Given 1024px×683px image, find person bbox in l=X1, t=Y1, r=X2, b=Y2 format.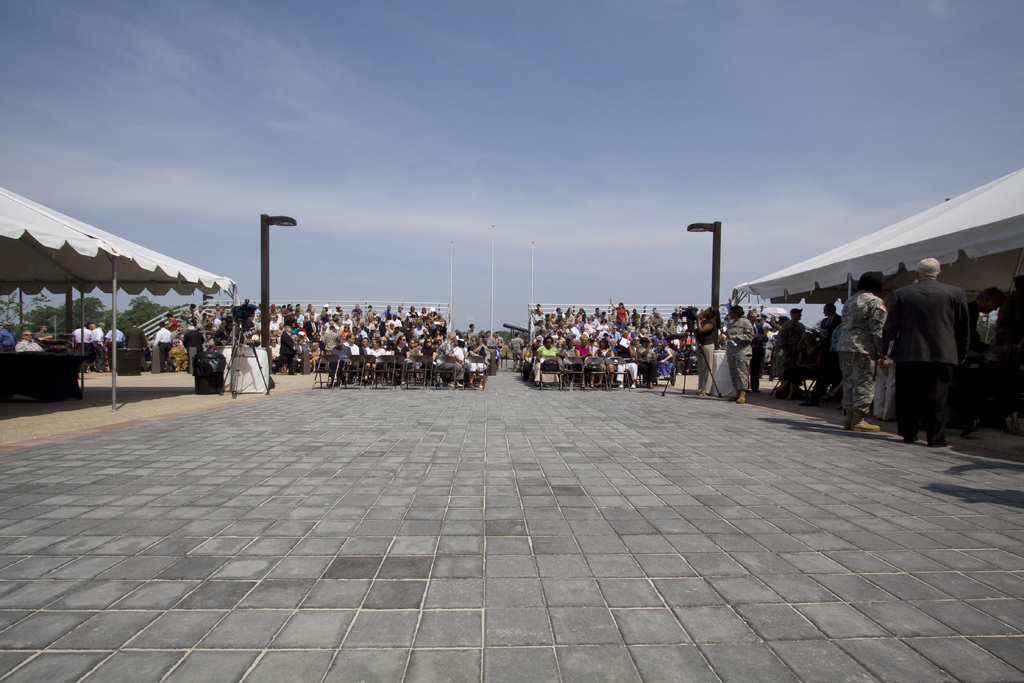
l=0, t=321, r=20, b=350.
